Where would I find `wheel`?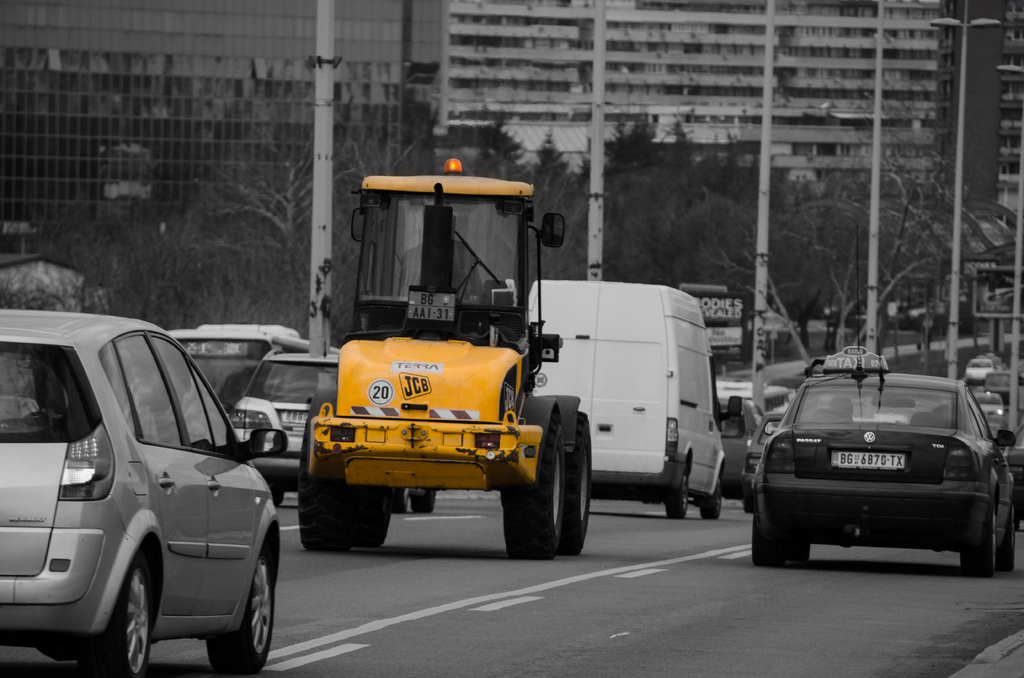
At 394/486/410/512.
